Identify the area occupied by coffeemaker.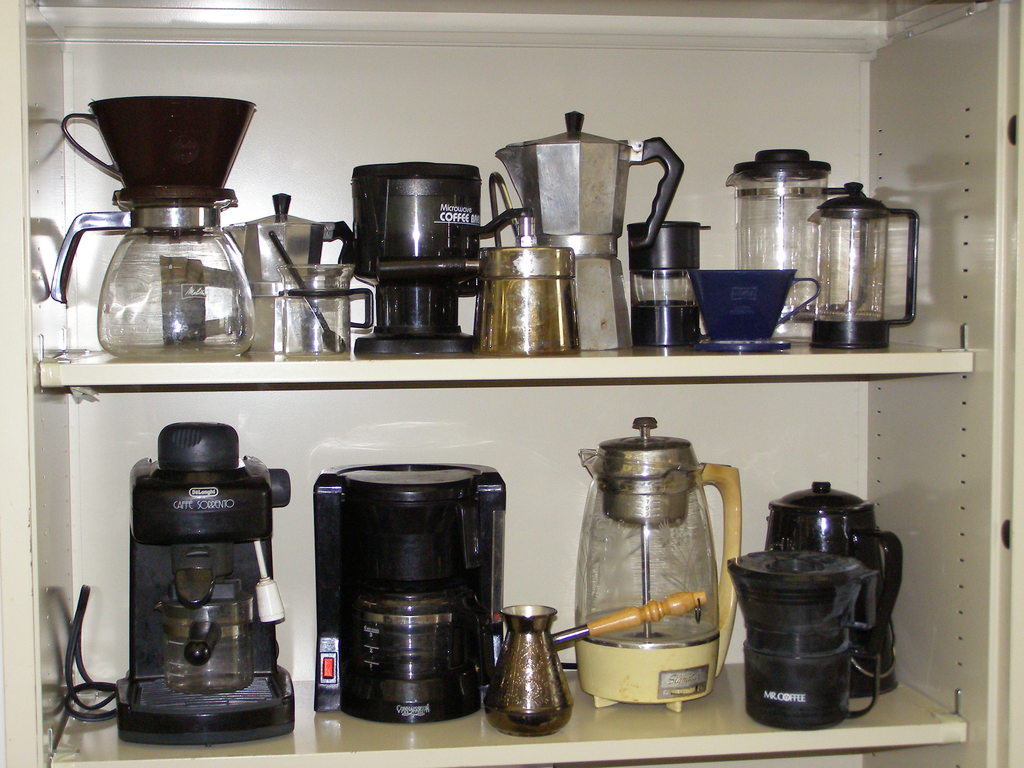
Area: pyautogui.locateOnScreen(764, 476, 906, 701).
